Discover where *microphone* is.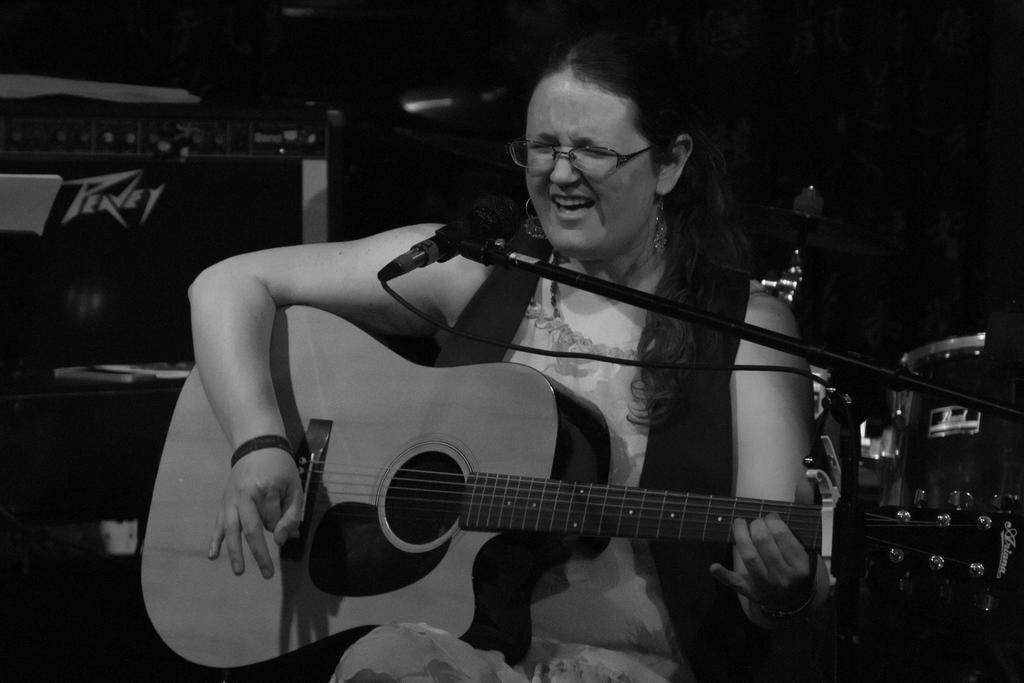
Discovered at {"left": 376, "top": 196, "right": 520, "bottom": 281}.
